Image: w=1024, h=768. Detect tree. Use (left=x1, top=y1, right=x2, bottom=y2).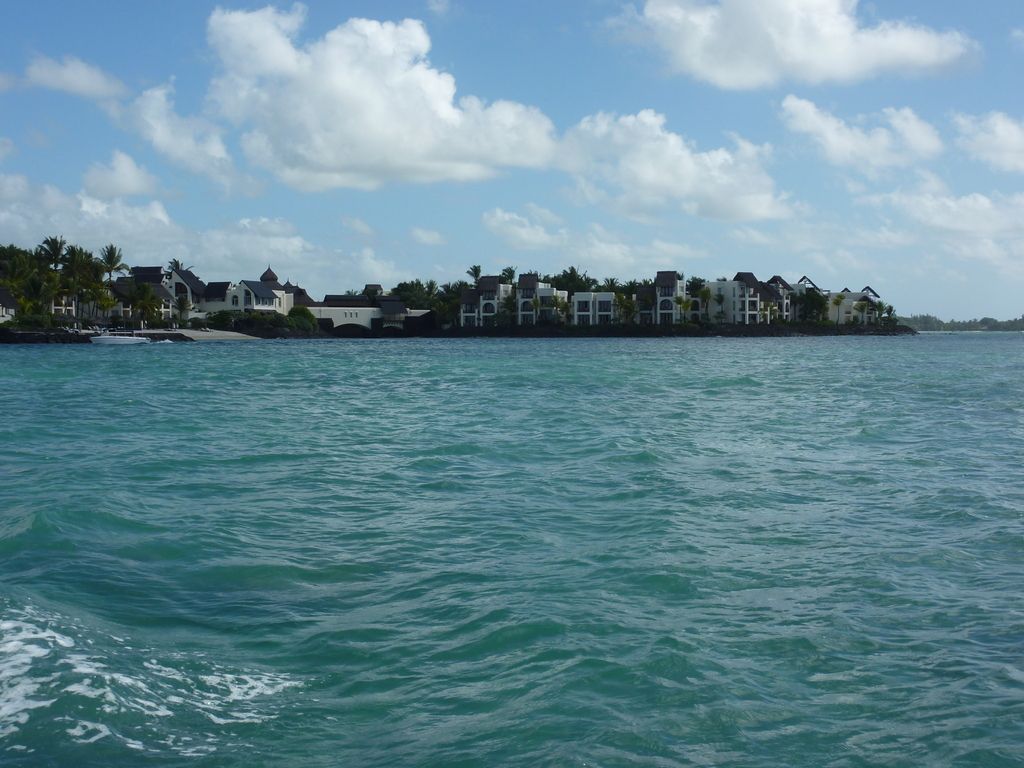
(left=95, top=243, right=129, bottom=291).
